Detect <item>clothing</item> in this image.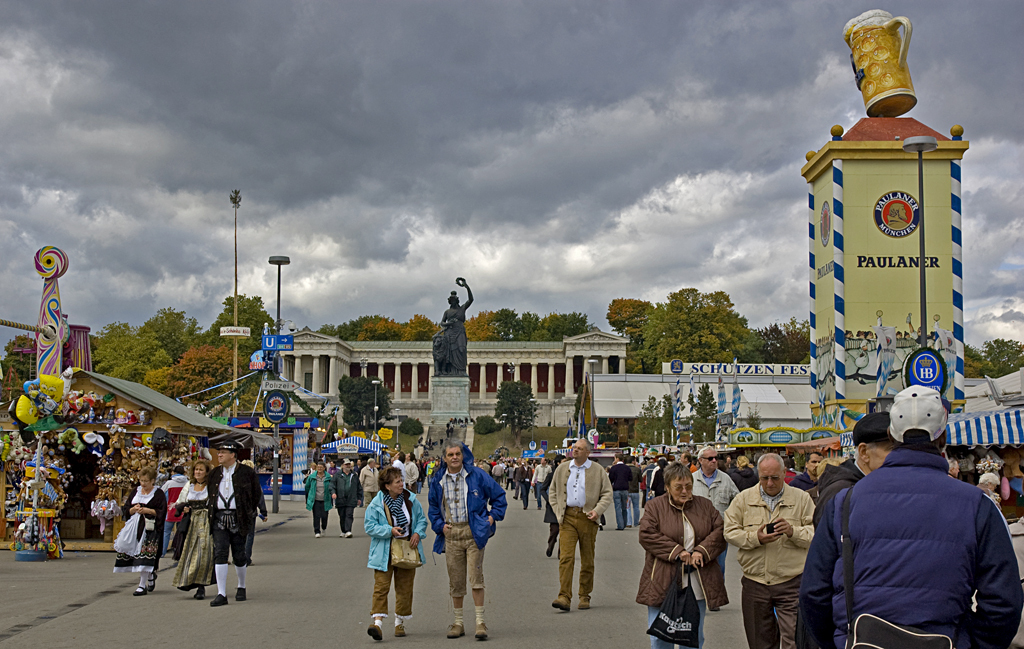
Detection: x1=800 y1=443 x2=1011 y2=648.
